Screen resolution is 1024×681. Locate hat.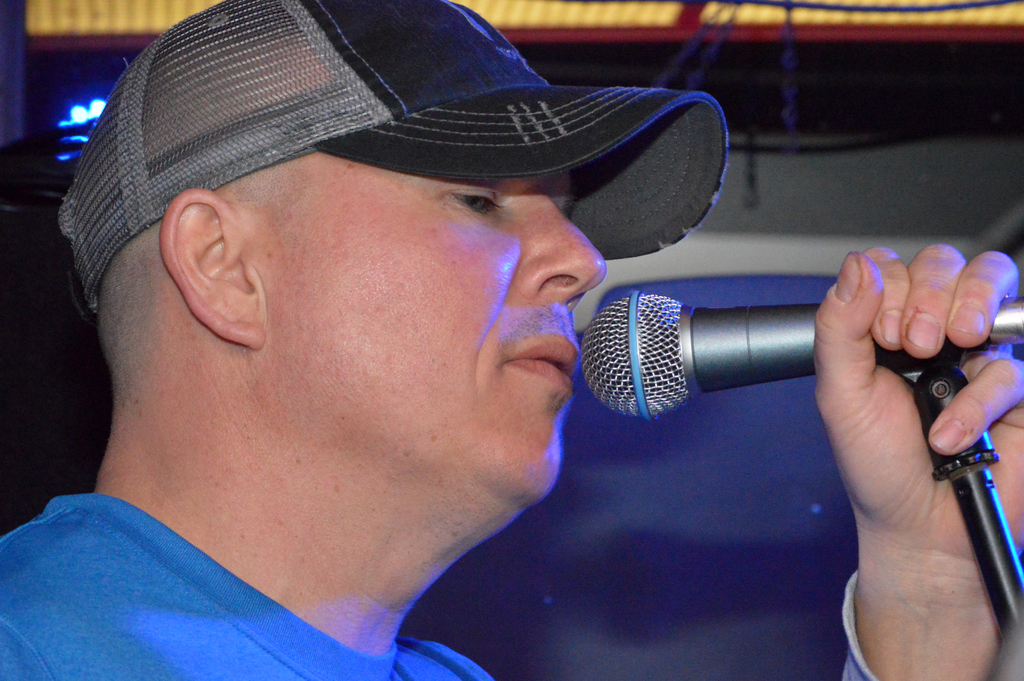
x1=53 y1=0 x2=729 y2=315.
